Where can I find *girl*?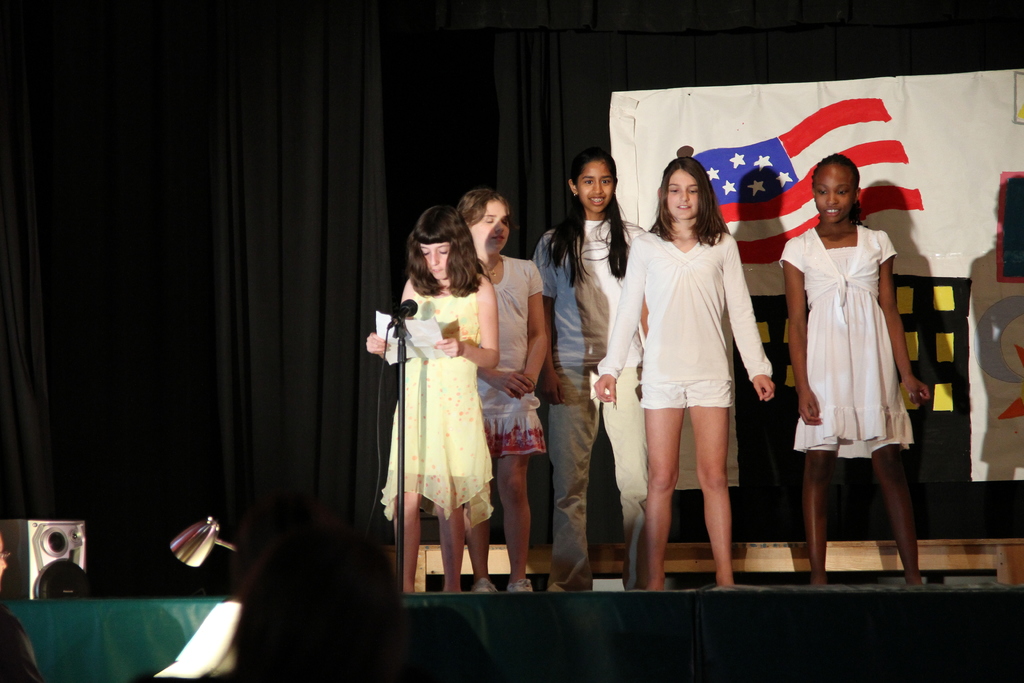
You can find it at bbox=(457, 193, 550, 594).
